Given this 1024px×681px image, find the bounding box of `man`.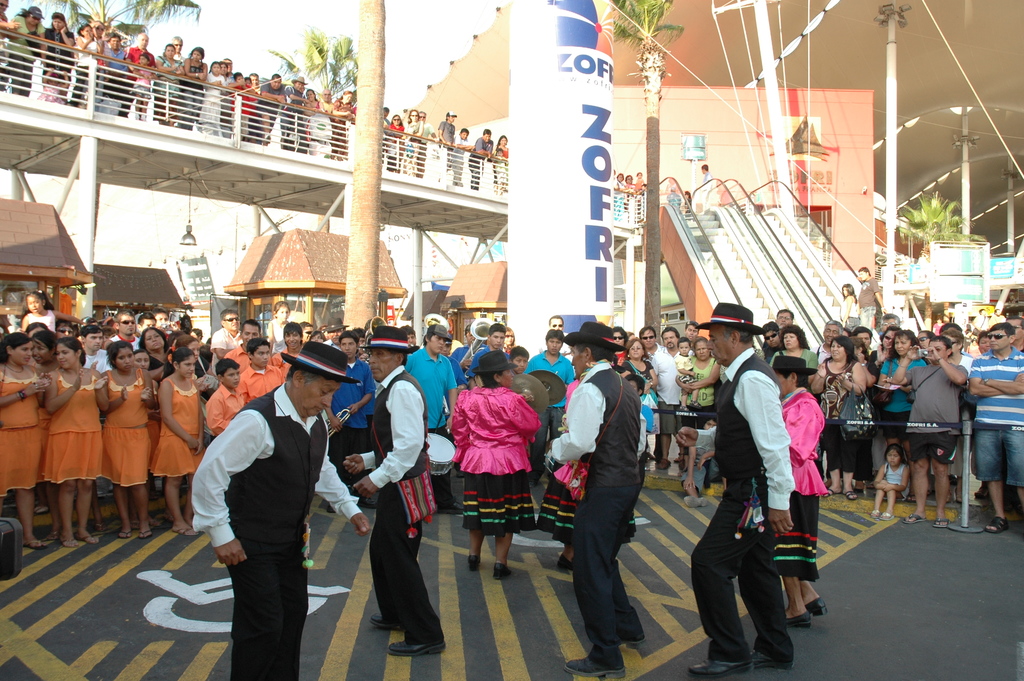
126:28:154:100.
